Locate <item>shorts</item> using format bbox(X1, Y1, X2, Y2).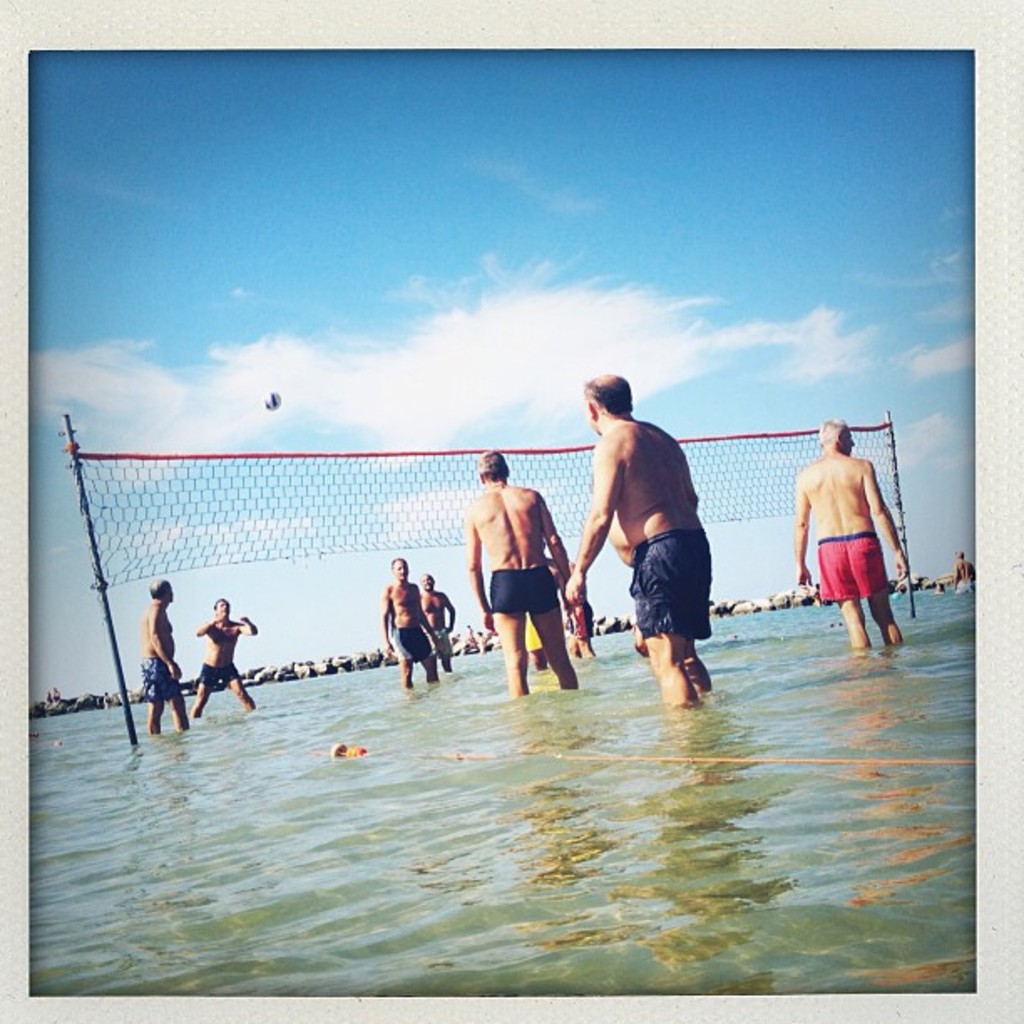
bbox(425, 626, 452, 654).
